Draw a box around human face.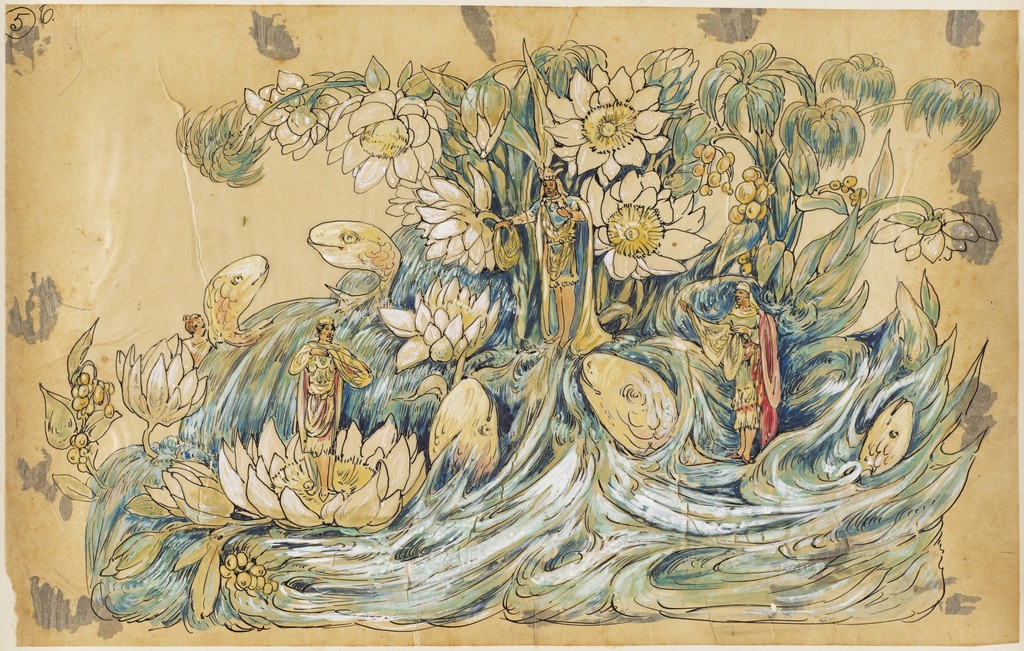
[left=543, top=180, right=556, bottom=197].
